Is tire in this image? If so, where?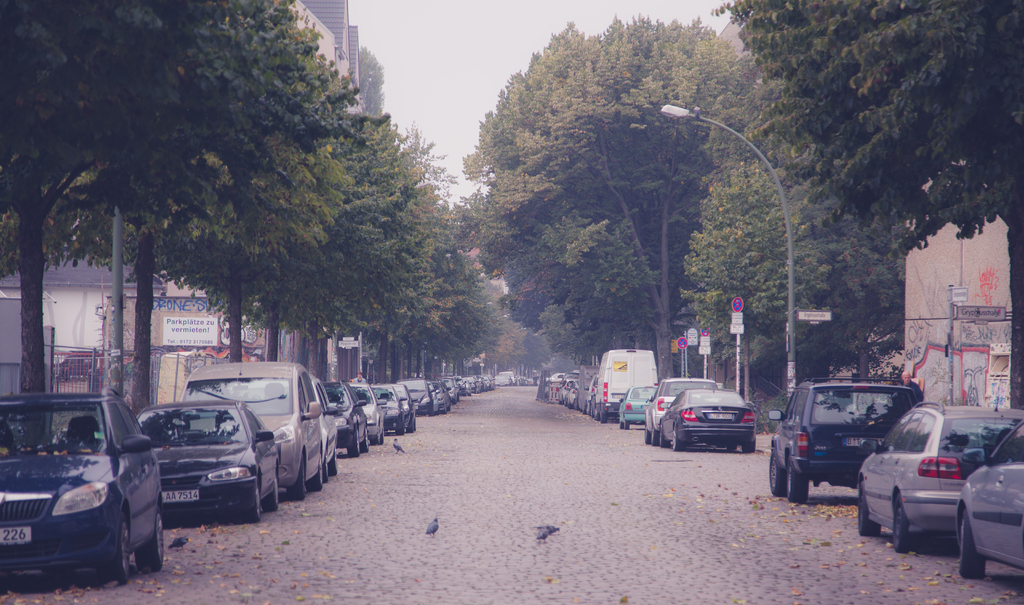
Yes, at detection(397, 419, 406, 437).
